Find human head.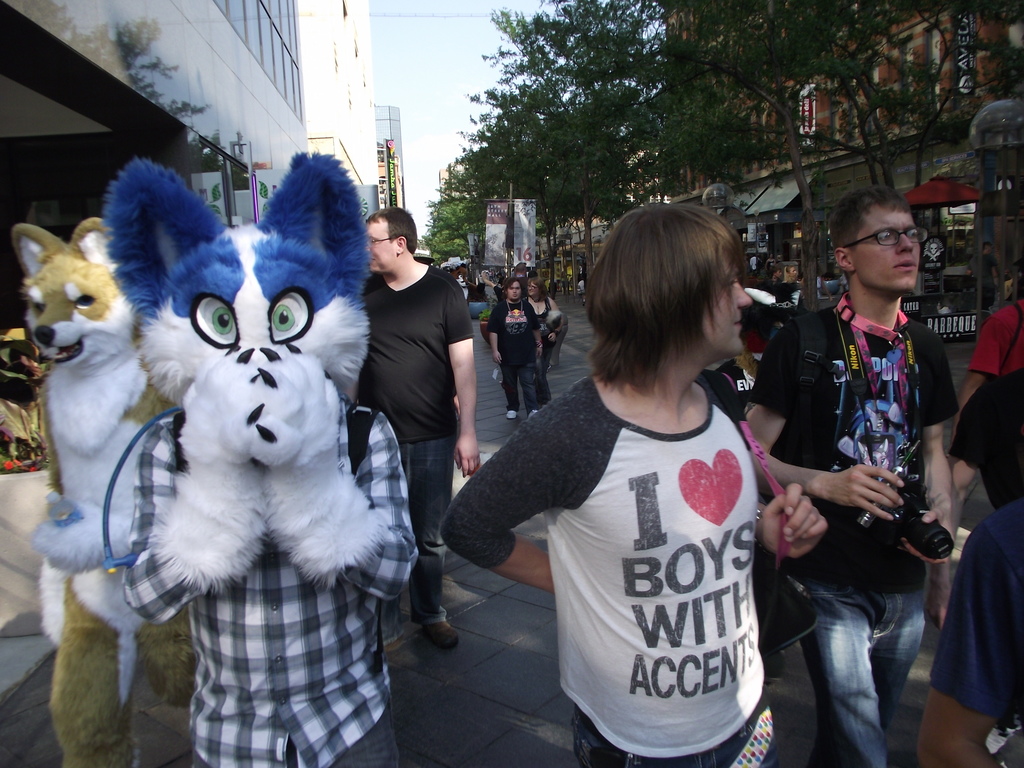
select_region(577, 205, 744, 374).
